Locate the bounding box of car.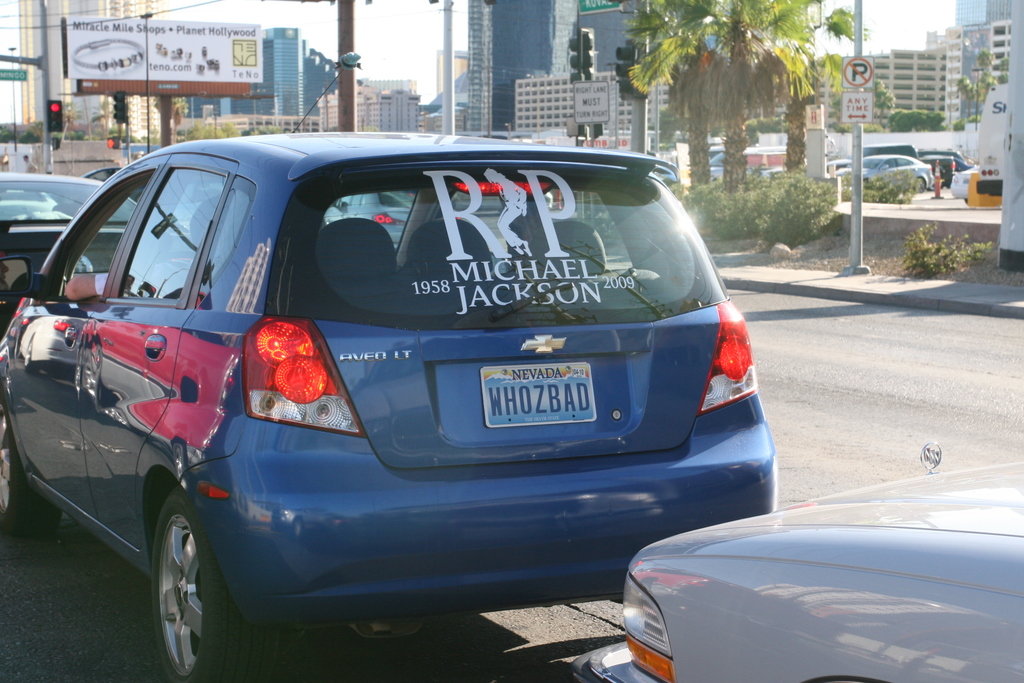
Bounding box: {"x1": 320, "y1": 188, "x2": 414, "y2": 247}.
